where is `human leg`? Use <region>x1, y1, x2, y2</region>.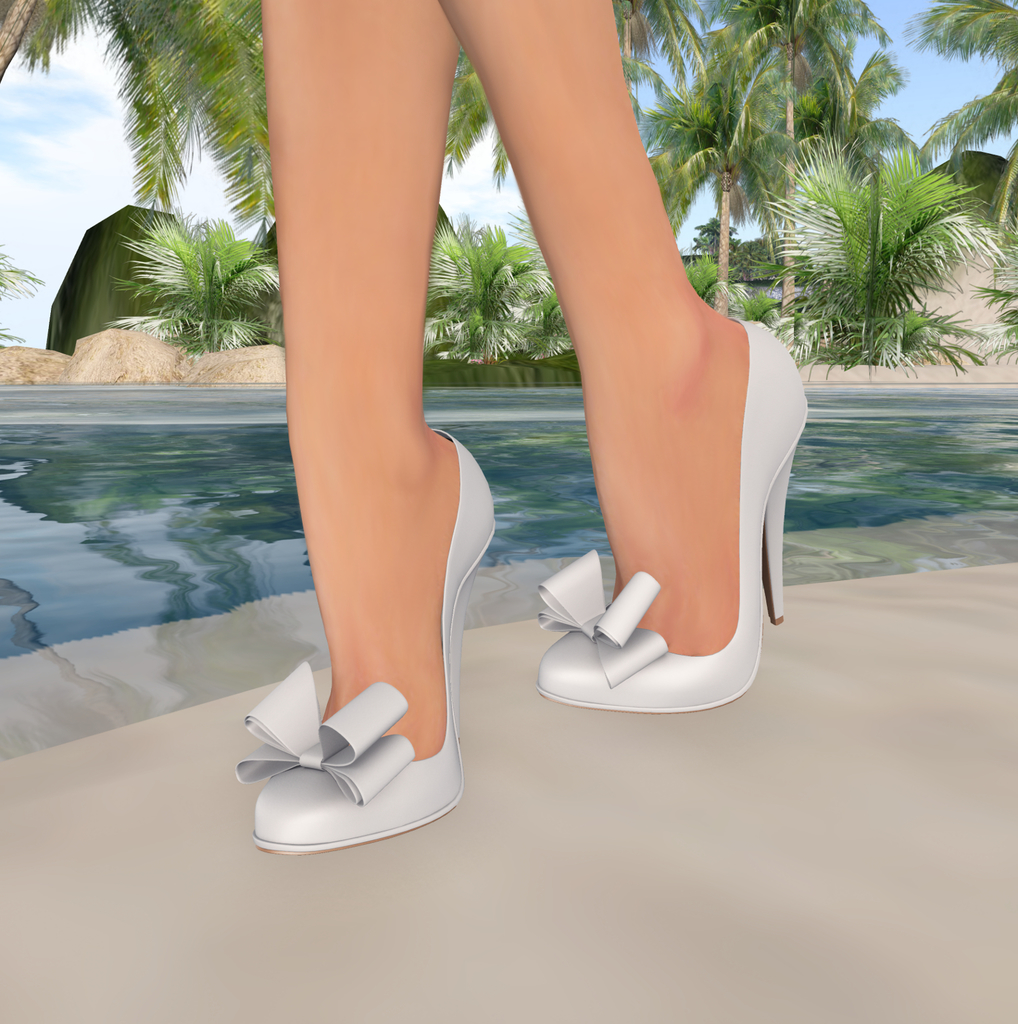
<region>433, 0, 810, 709</region>.
